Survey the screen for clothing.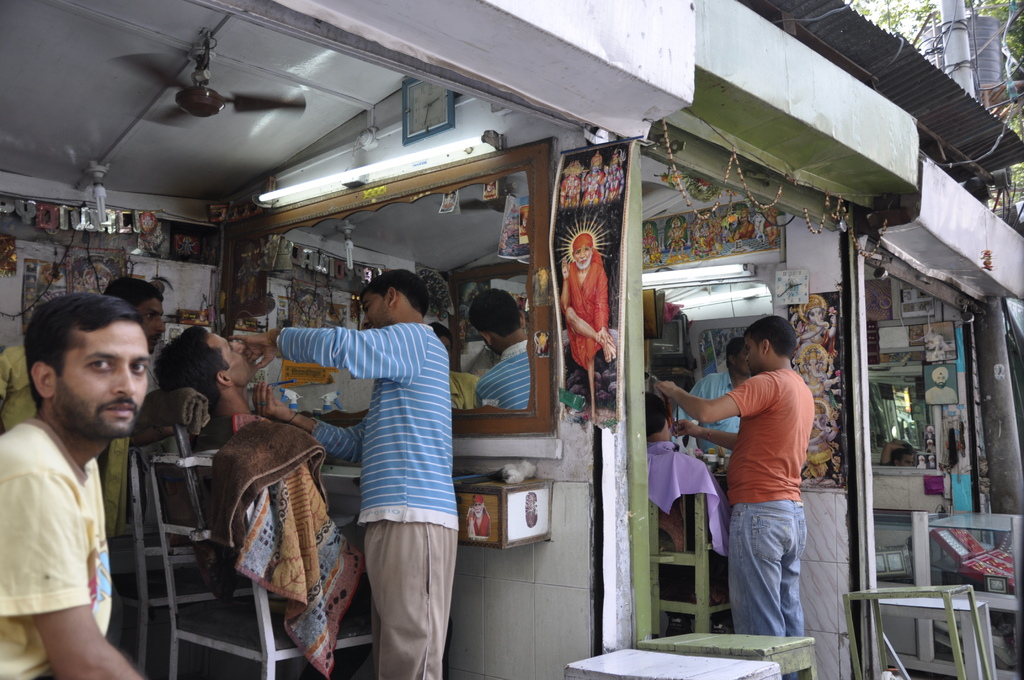
Survey found: l=0, t=422, r=108, b=679.
